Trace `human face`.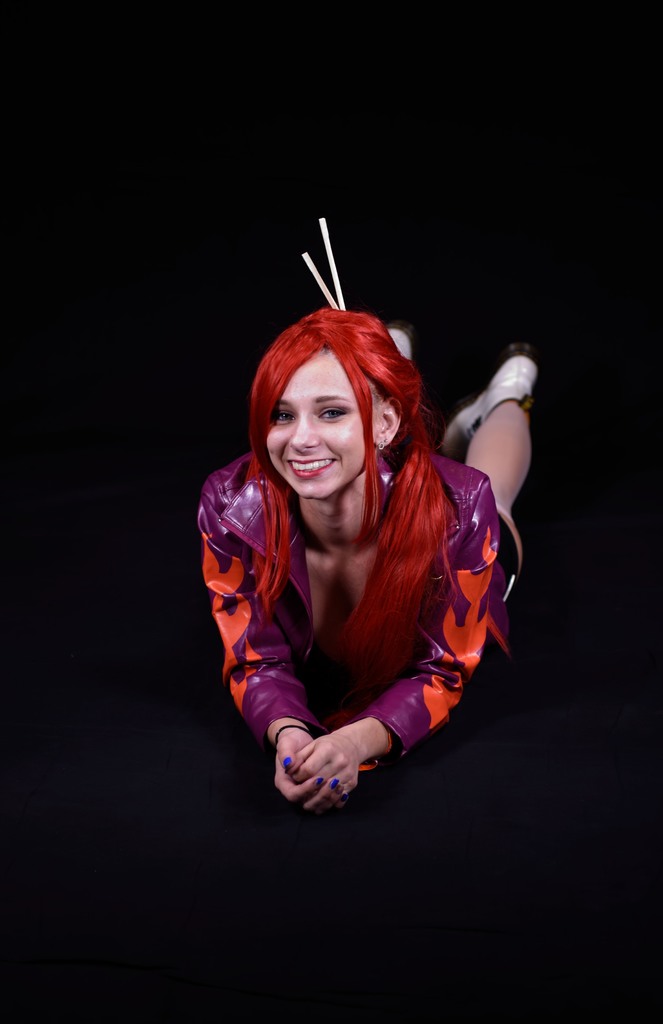
Traced to 267 351 370 497.
